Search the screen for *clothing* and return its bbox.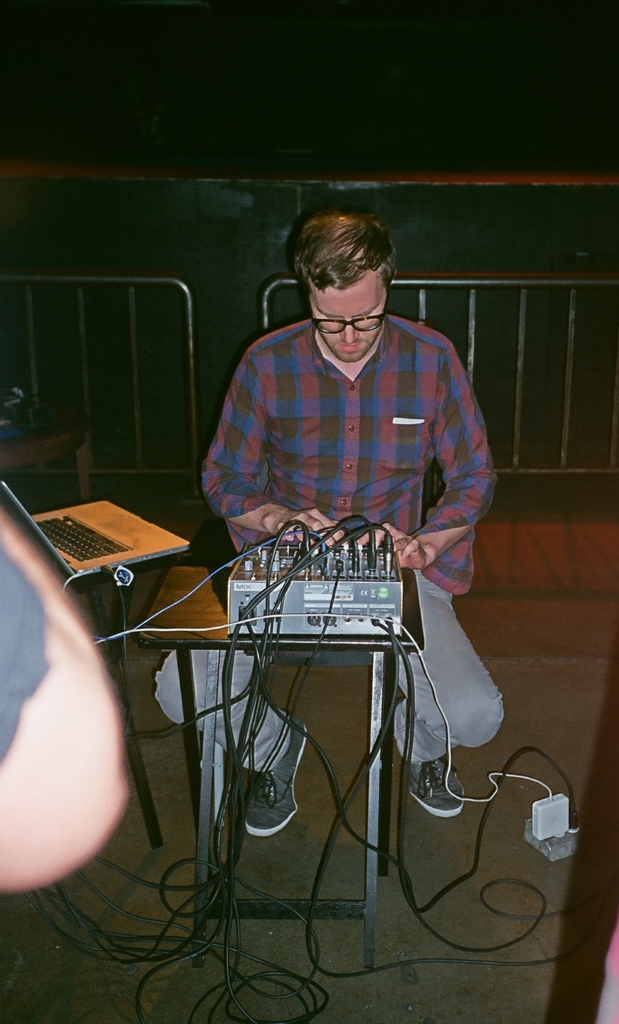
Found: <bbox>0, 552, 44, 767</bbox>.
